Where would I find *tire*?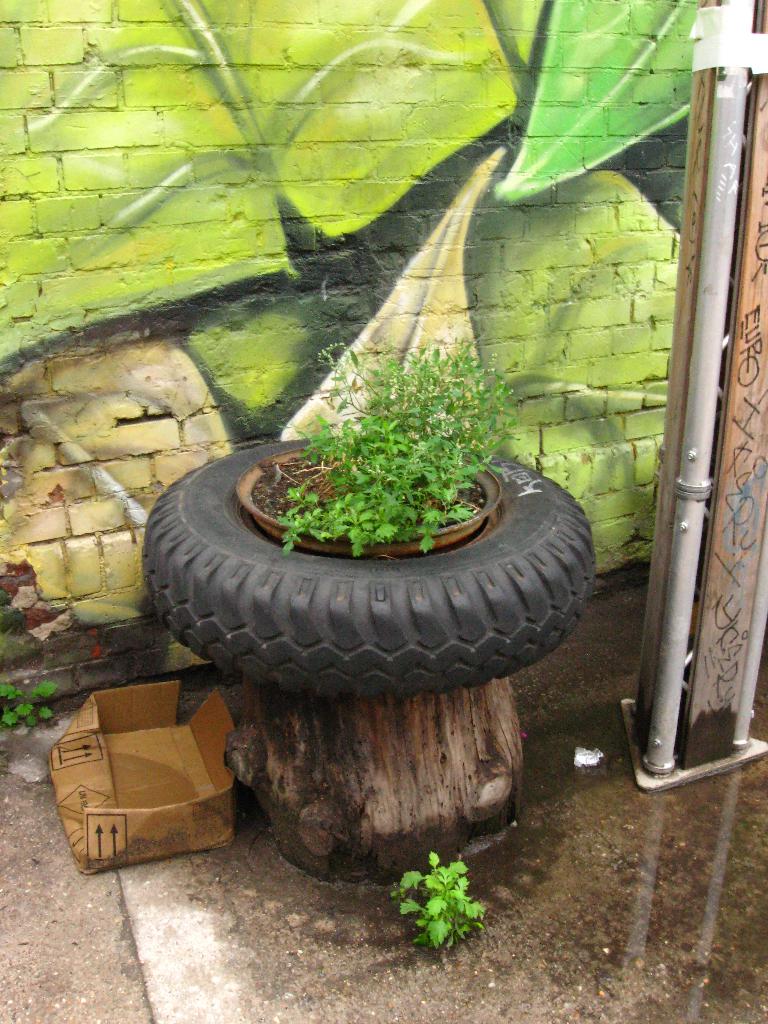
At box=[127, 427, 611, 716].
